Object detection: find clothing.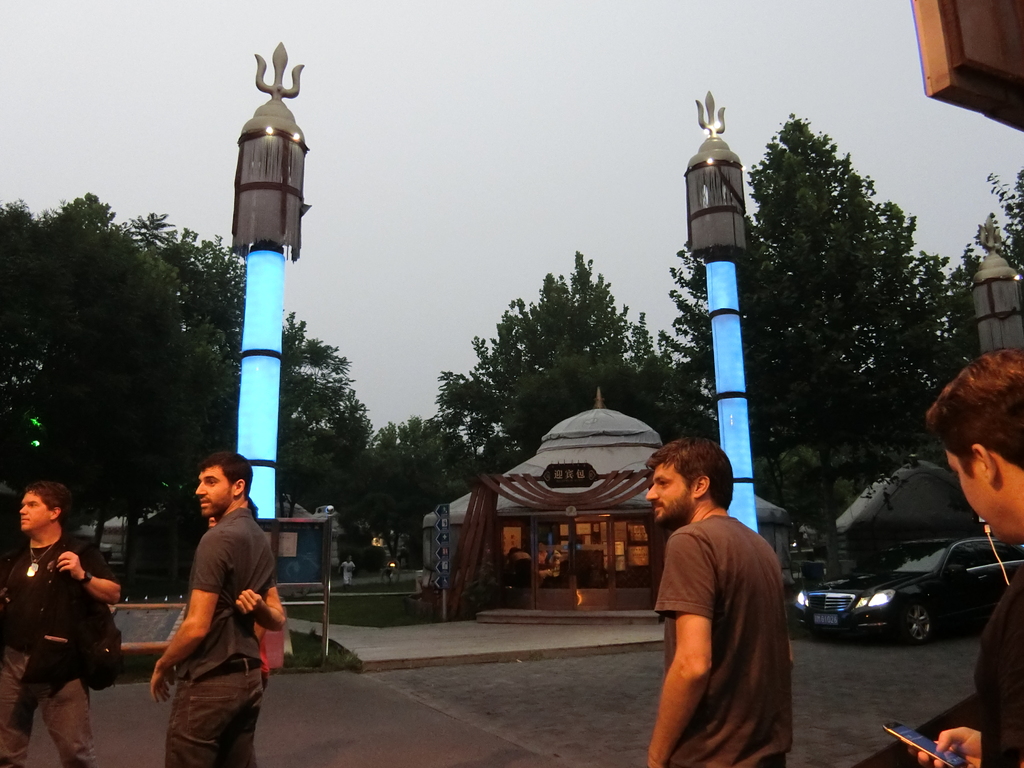
(x1=178, y1=515, x2=277, y2=669).
